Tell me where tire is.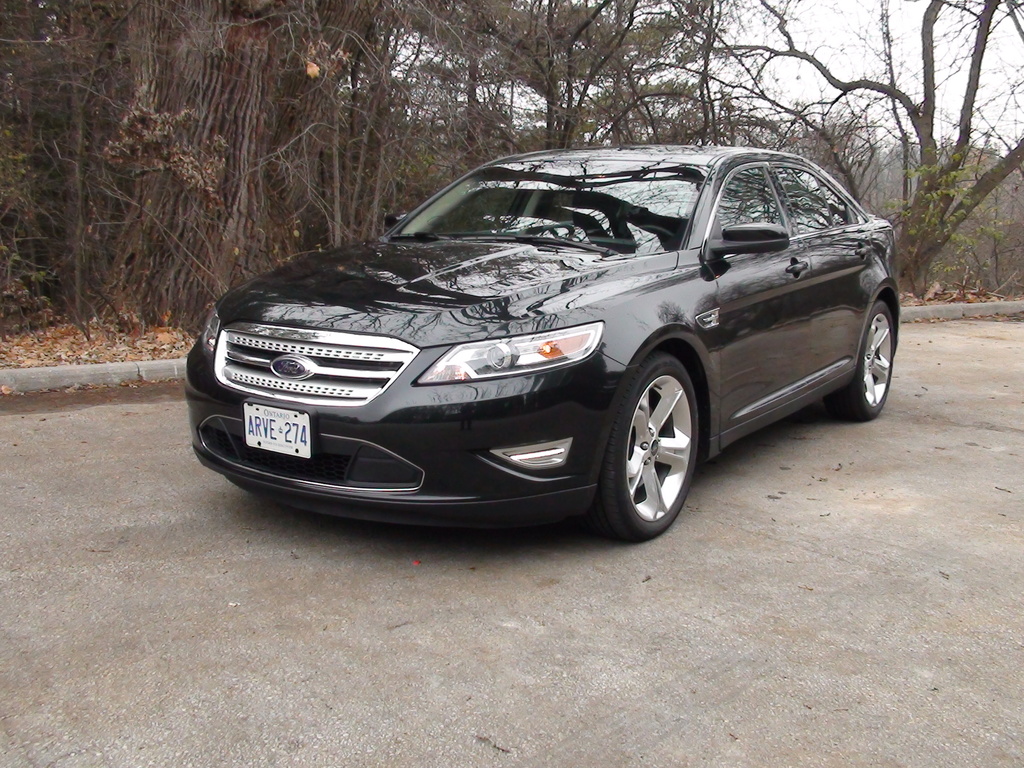
tire is at [x1=823, y1=296, x2=908, y2=420].
